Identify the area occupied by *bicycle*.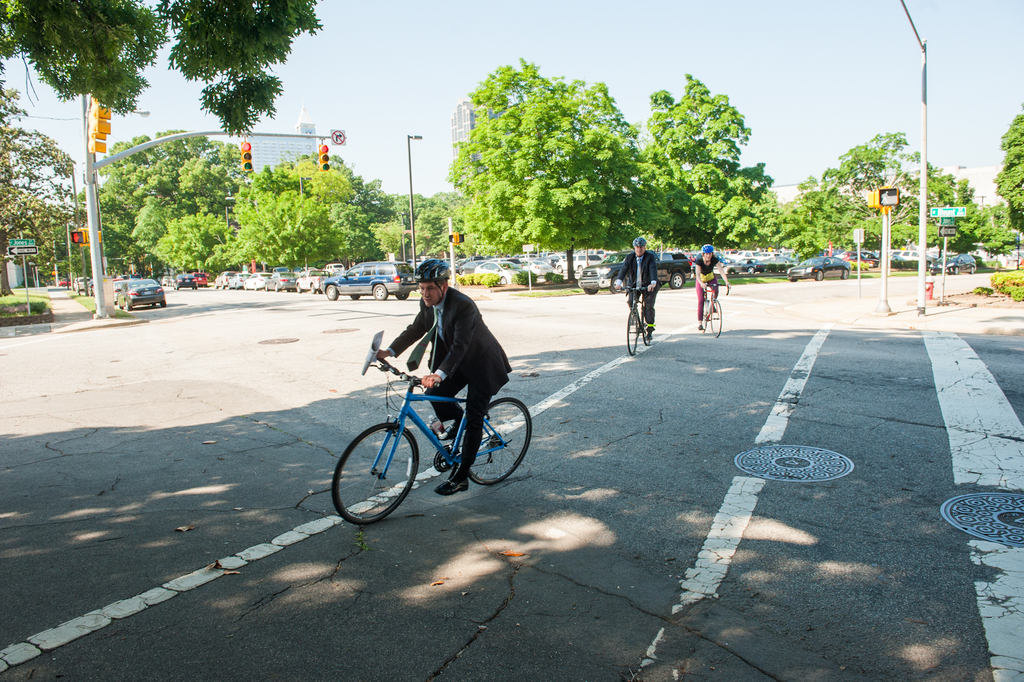
Area: select_region(332, 345, 497, 525).
